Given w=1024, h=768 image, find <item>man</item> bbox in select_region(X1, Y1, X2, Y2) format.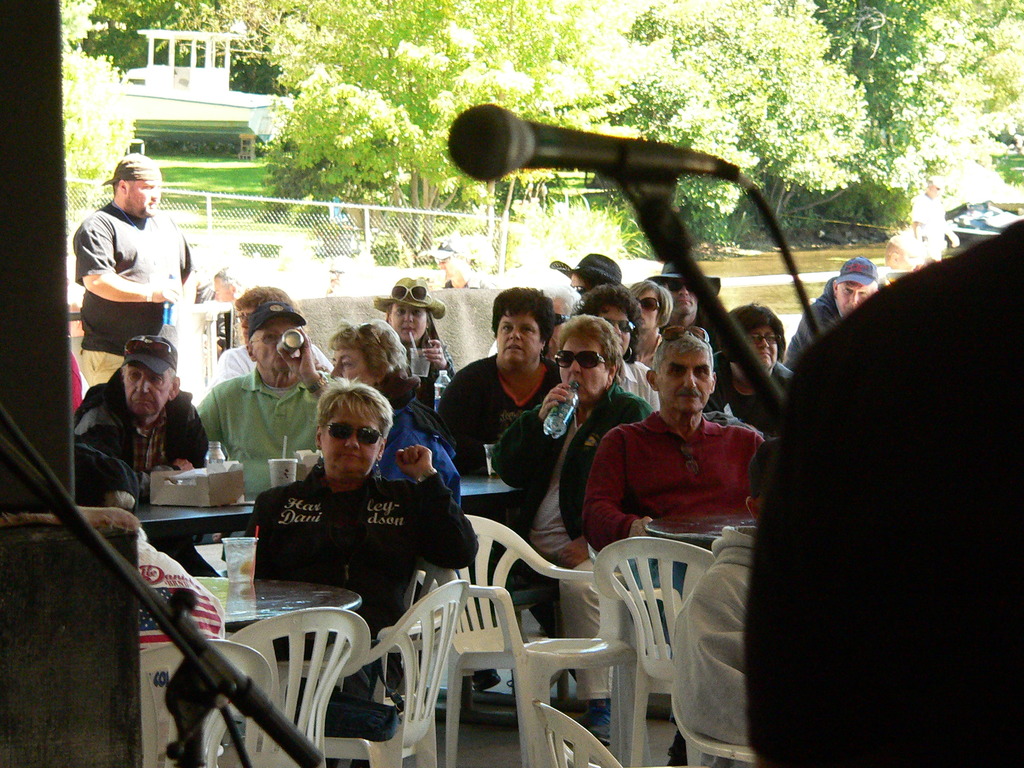
select_region(746, 214, 1023, 767).
